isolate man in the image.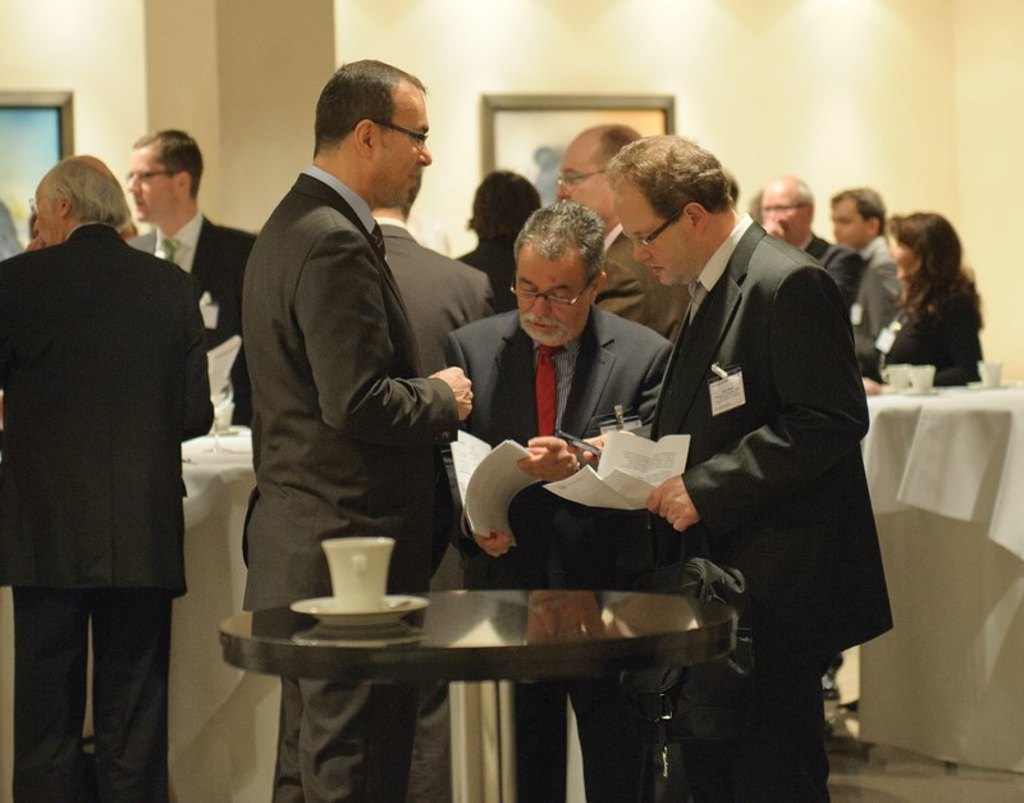
Isolated region: [left=838, top=184, right=908, bottom=332].
